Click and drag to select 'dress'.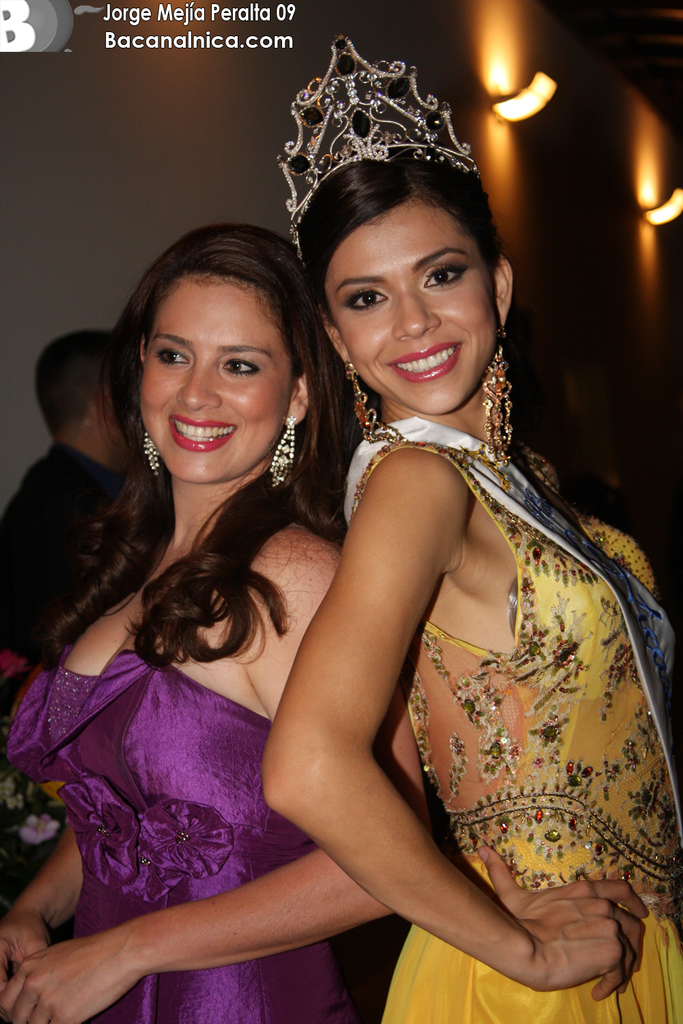
Selection: select_region(0, 646, 363, 1023).
